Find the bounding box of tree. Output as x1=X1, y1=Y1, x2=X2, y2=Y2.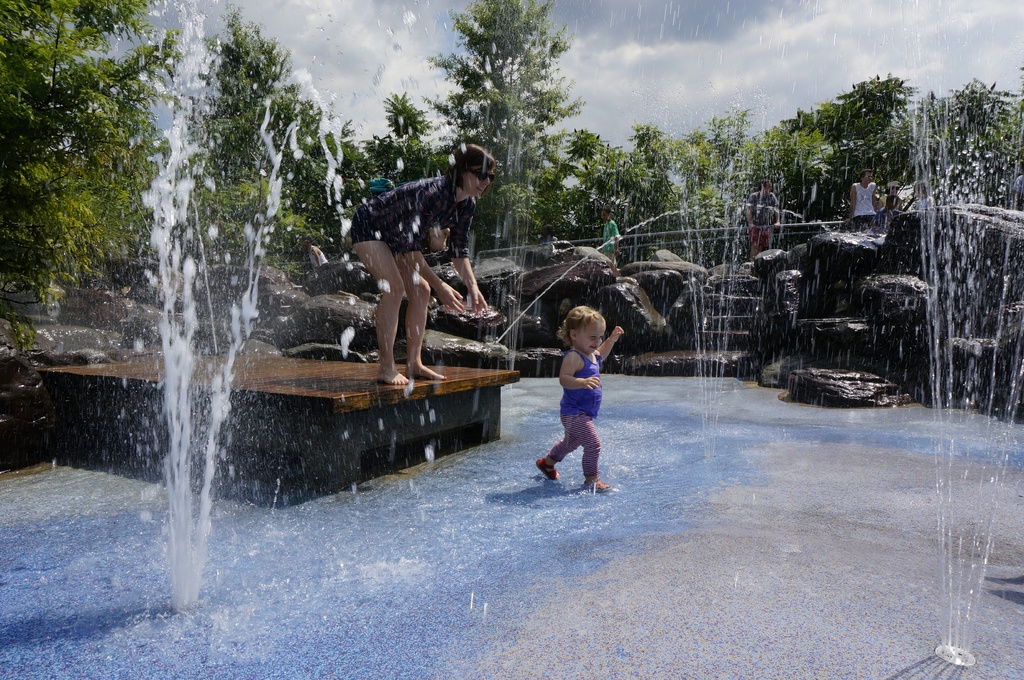
x1=496, y1=155, x2=593, y2=255.
